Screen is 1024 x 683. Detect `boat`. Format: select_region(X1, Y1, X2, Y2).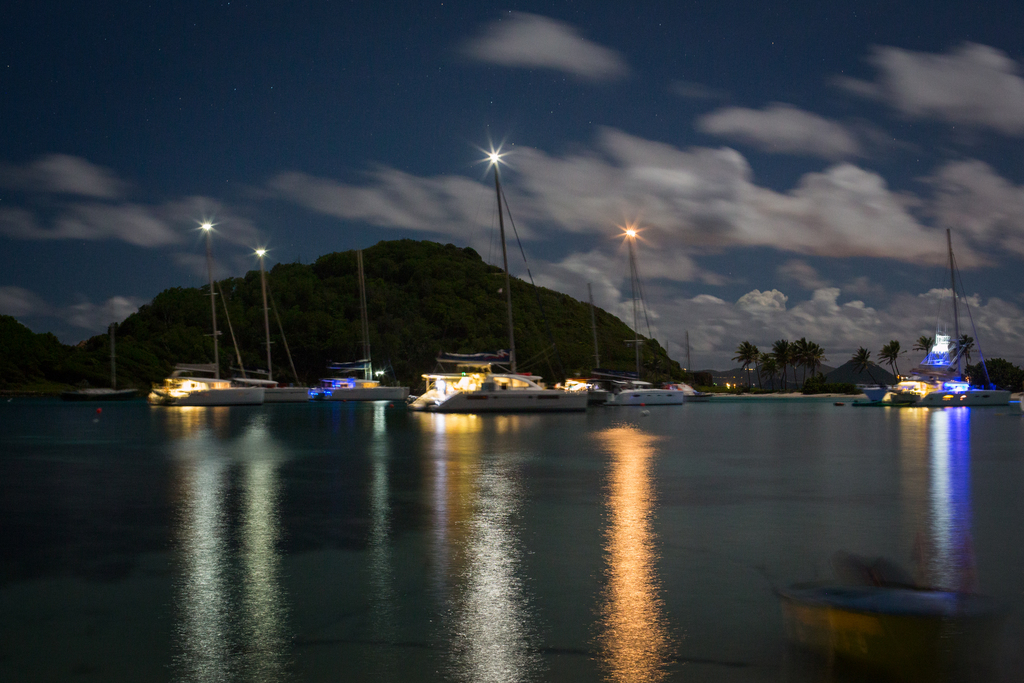
select_region(595, 232, 683, 414).
